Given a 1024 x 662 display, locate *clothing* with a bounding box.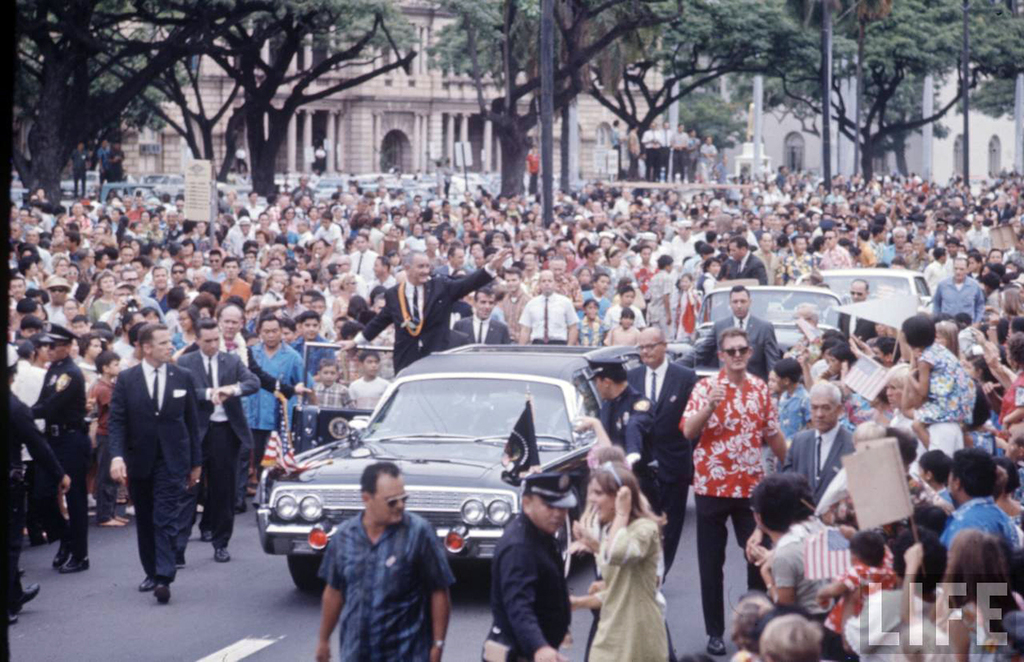
Located: [912,339,980,428].
